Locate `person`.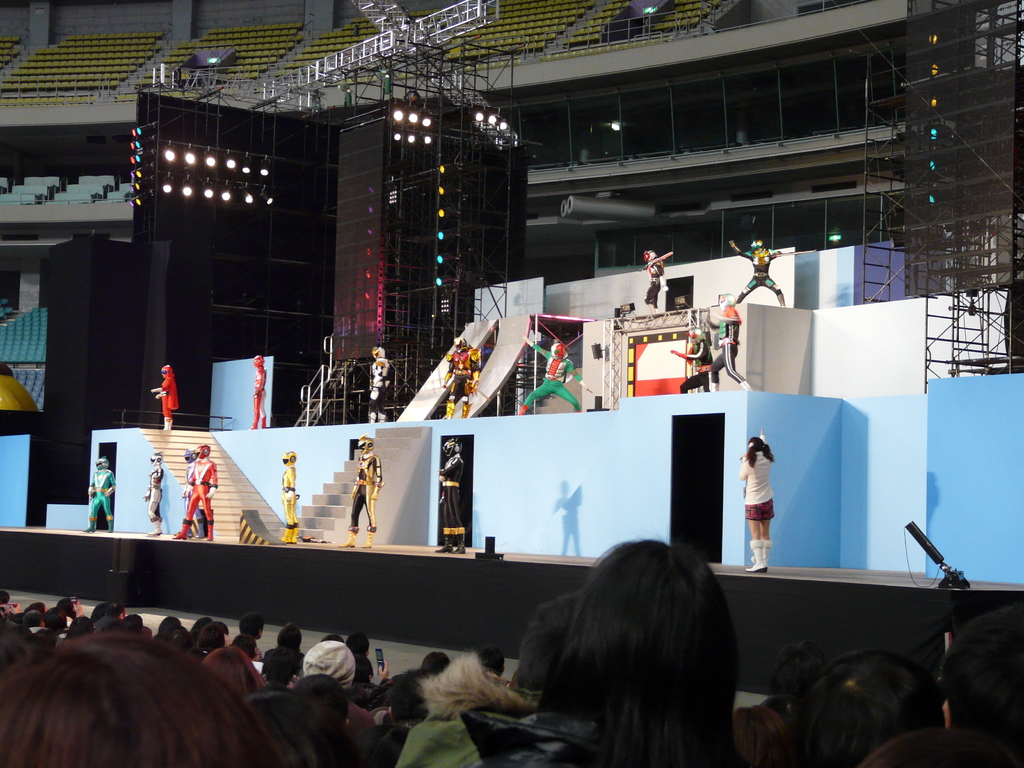
Bounding box: 439, 333, 483, 420.
